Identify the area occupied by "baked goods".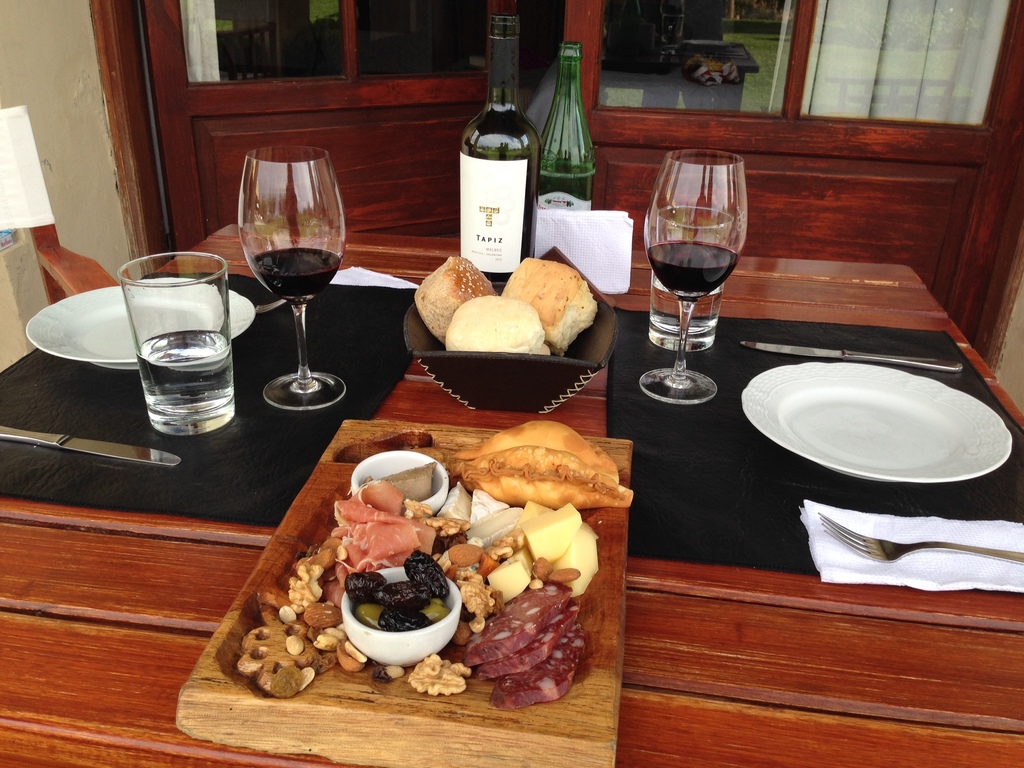
Area: <region>450, 421, 637, 506</region>.
